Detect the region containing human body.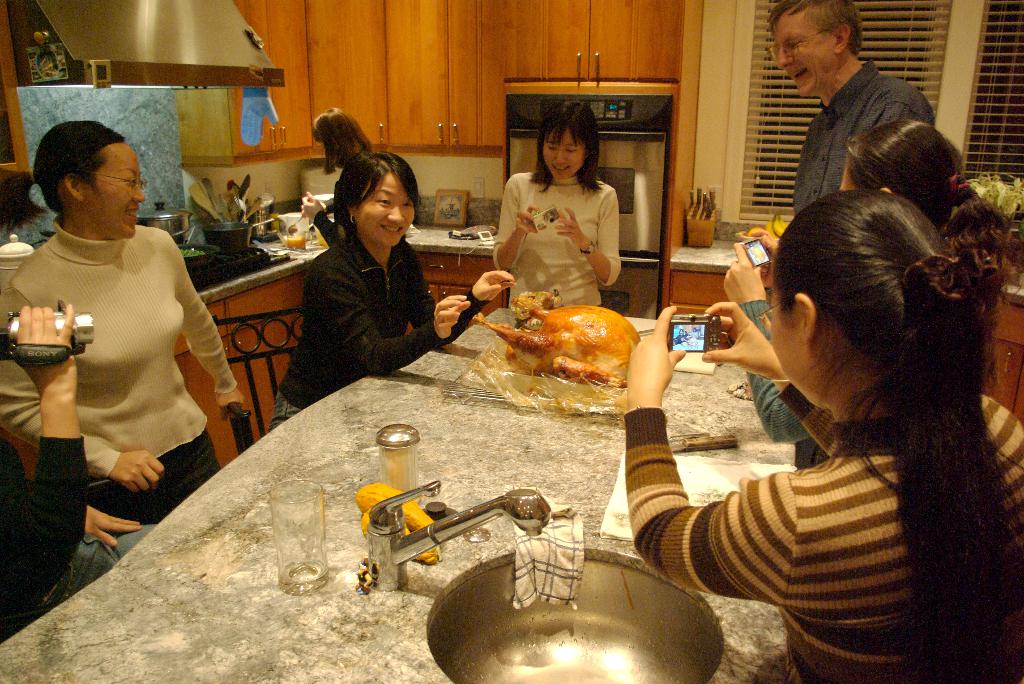
select_region(720, 108, 1016, 442).
